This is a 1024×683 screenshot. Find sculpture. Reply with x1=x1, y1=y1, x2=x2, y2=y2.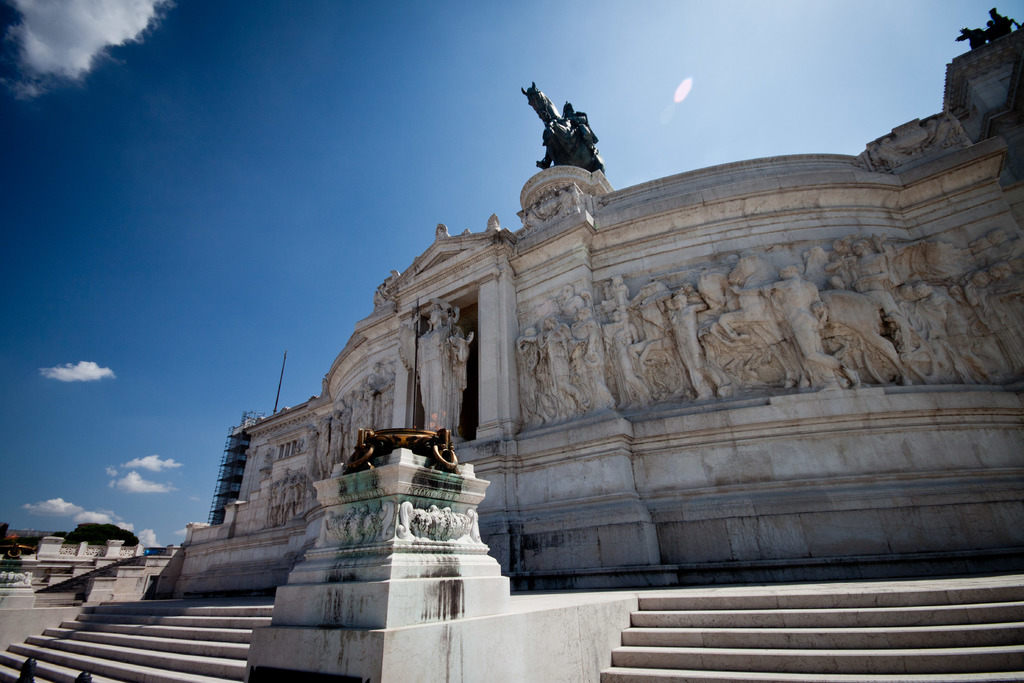
x1=767, y1=264, x2=840, y2=375.
